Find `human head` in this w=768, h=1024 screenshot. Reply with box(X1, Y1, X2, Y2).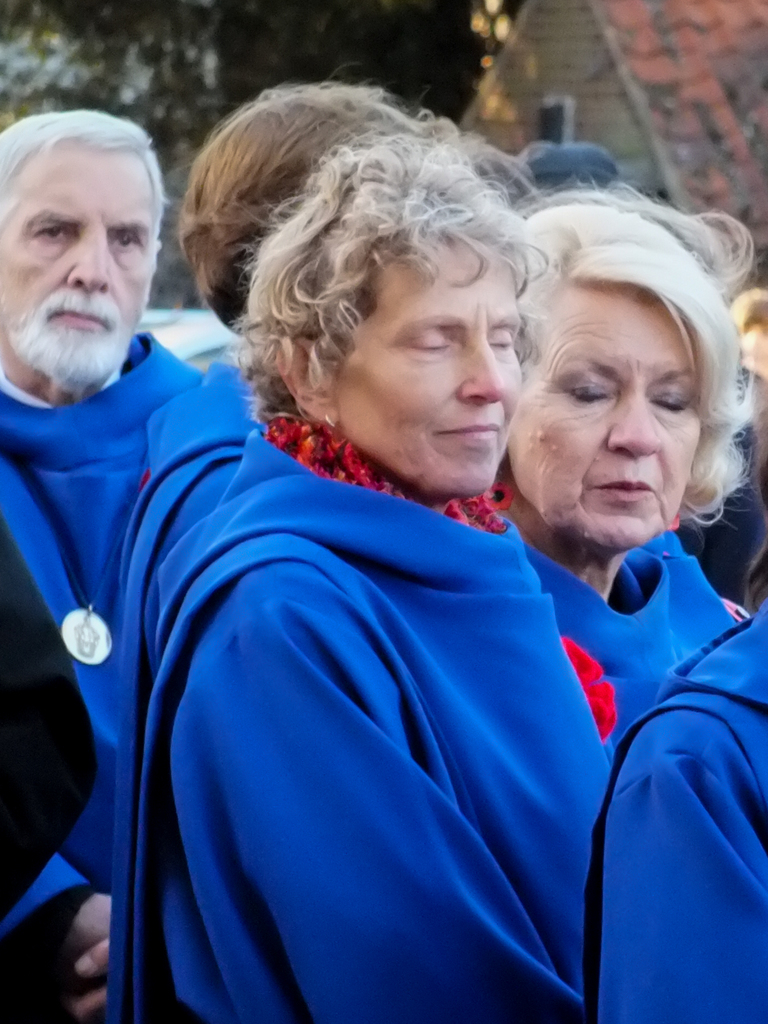
box(225, 106, 548, 502).
